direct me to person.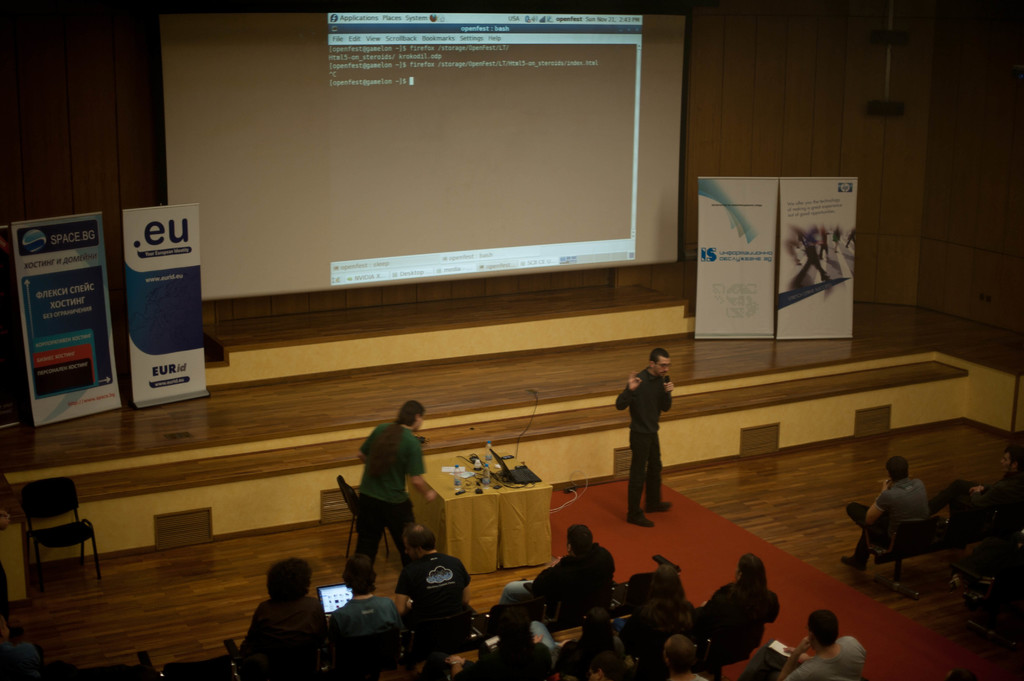
Direction: pyautogui.locateOnScreen(349, 402, 438, 578).
